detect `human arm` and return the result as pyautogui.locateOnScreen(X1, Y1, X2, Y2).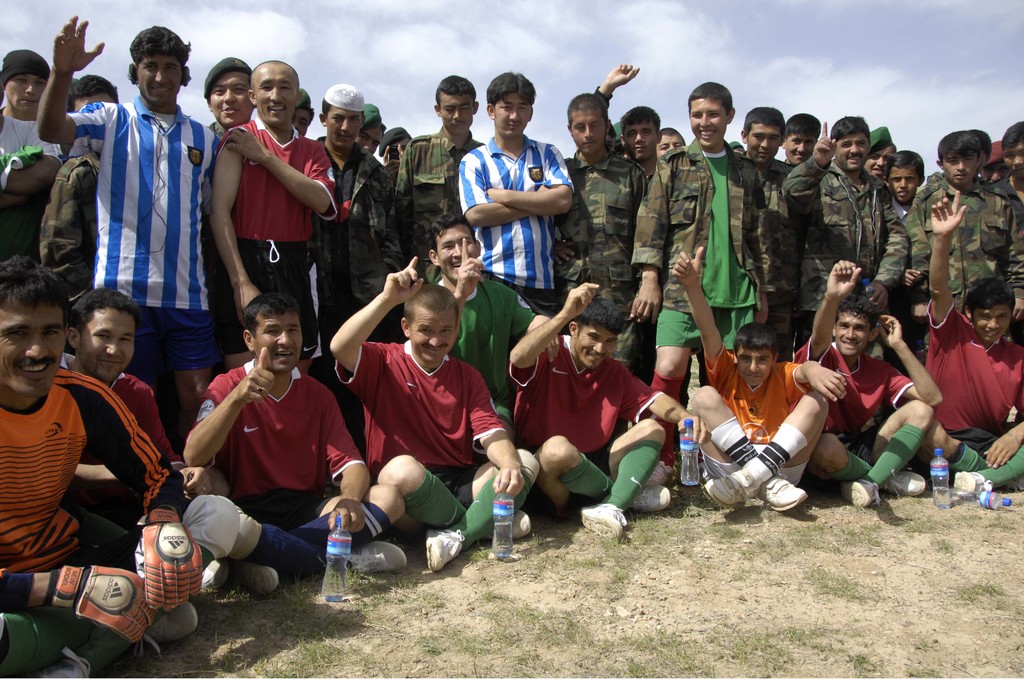
pyautogui.locateOnScreen(463, 364, 525, 499).
